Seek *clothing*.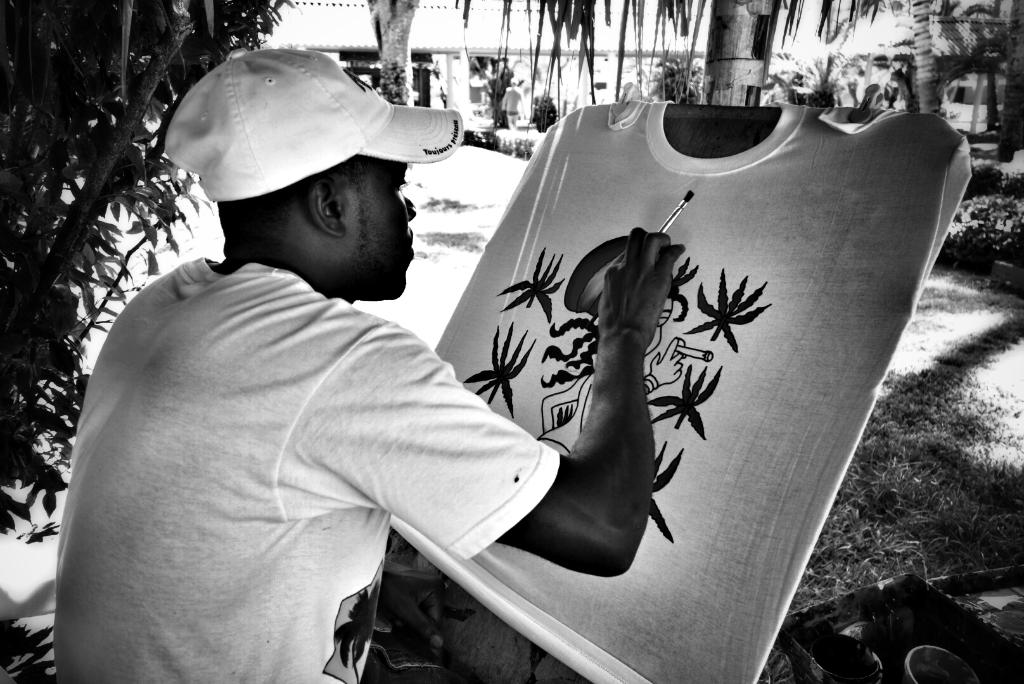
[52, 182, 524, 661].
